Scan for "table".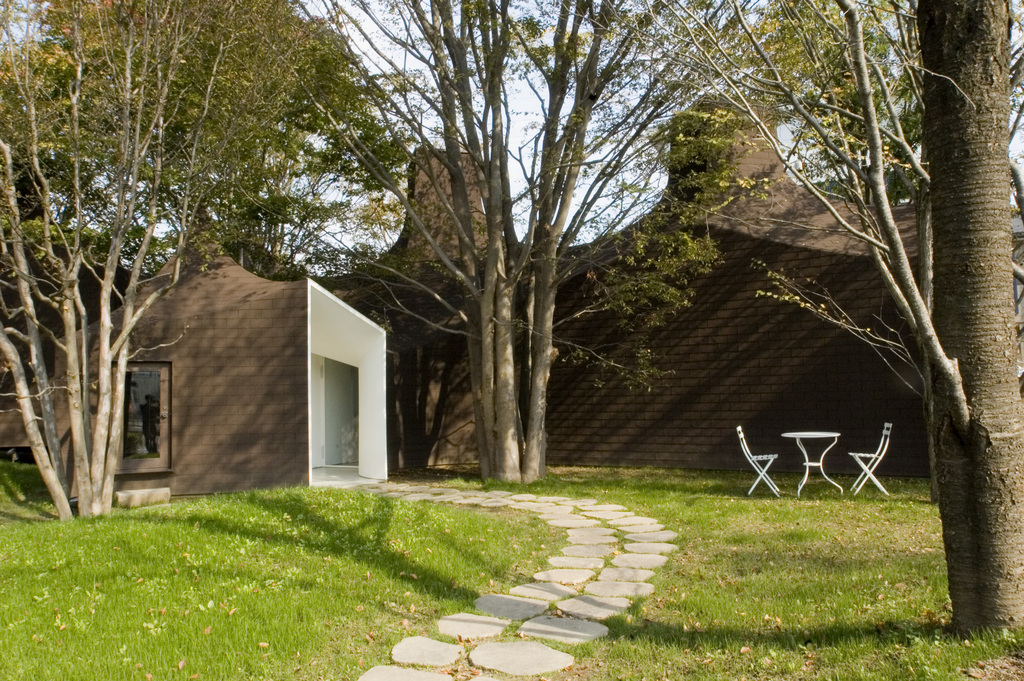
Scan result: <region>770, 380, 857, 508</region>.
